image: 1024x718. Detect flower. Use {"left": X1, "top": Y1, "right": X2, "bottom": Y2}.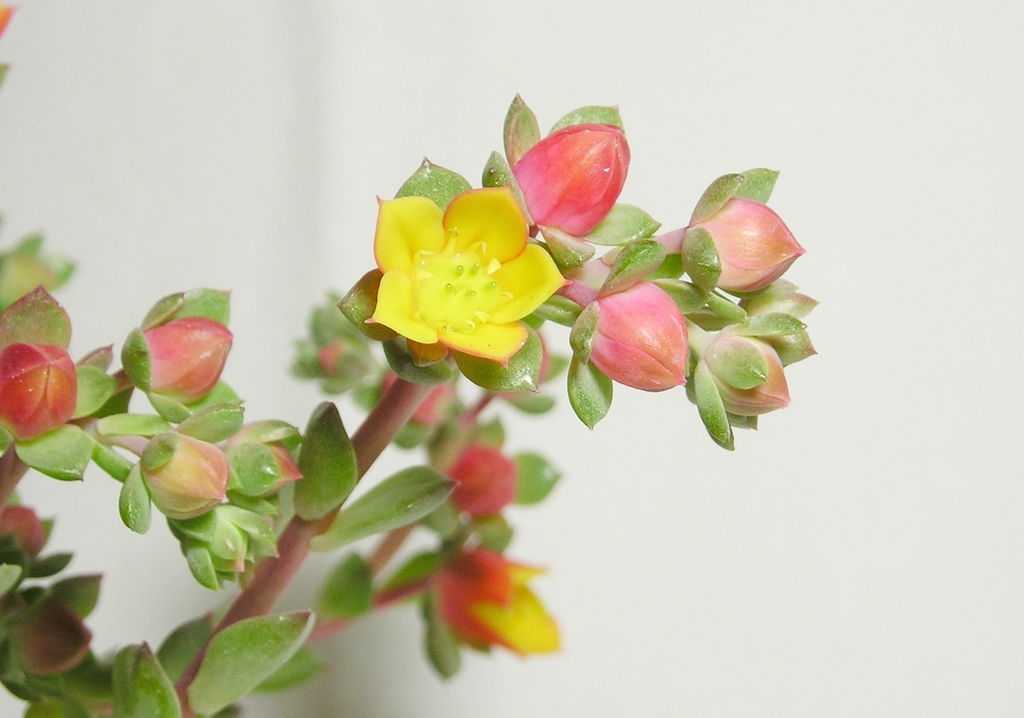
{"left": 230, "top": 439, "right": 316, "bottom": 497}.
